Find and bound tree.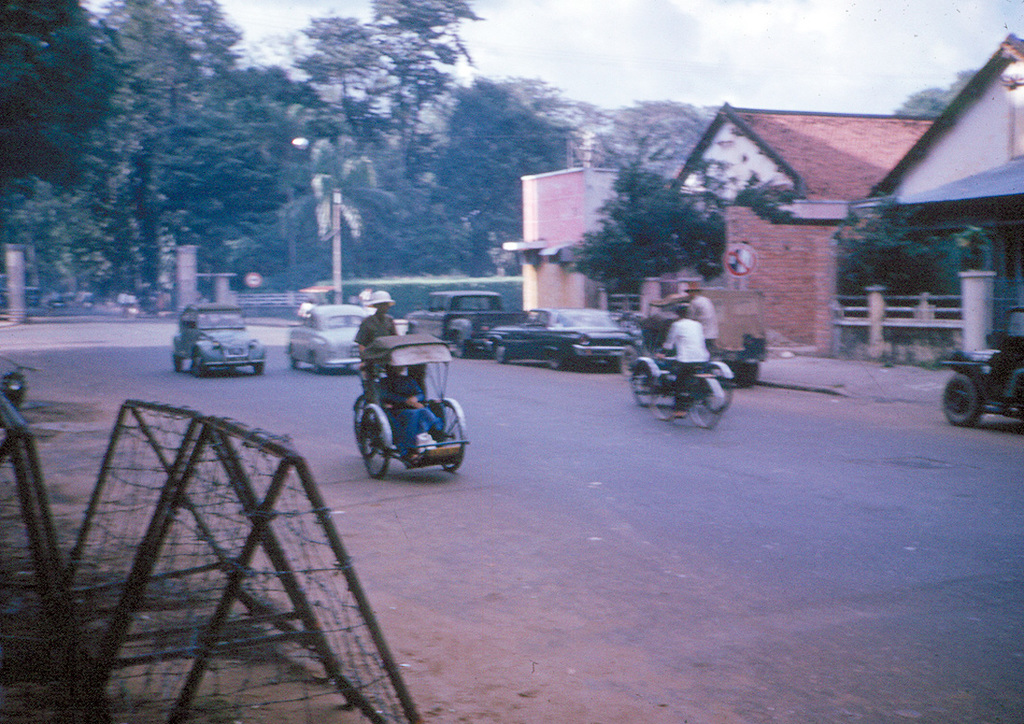
Bound: bbox=[431, 69, 564, 312].
